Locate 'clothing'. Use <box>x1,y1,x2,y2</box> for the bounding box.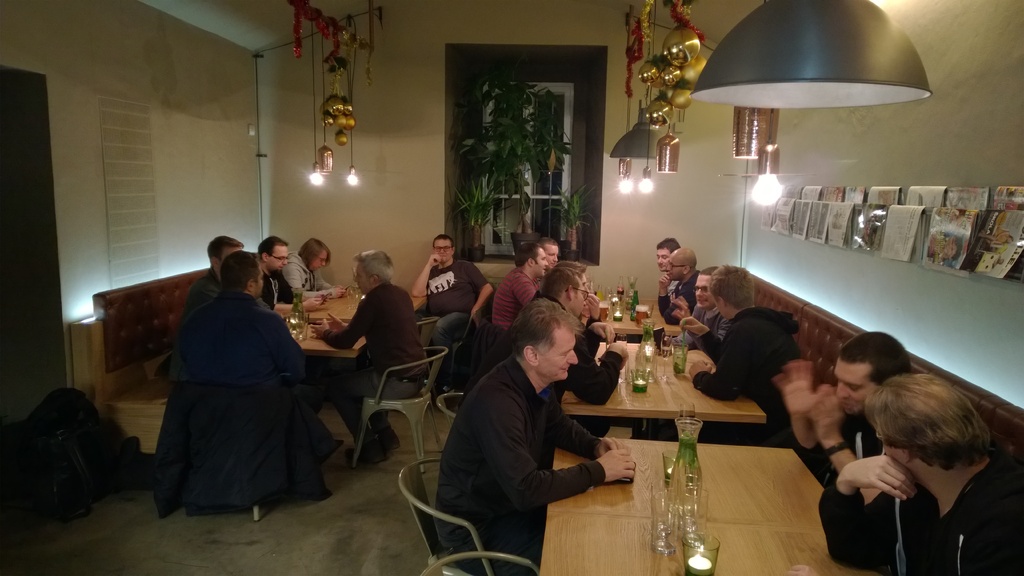
<box>436,354,609,575</box>.
